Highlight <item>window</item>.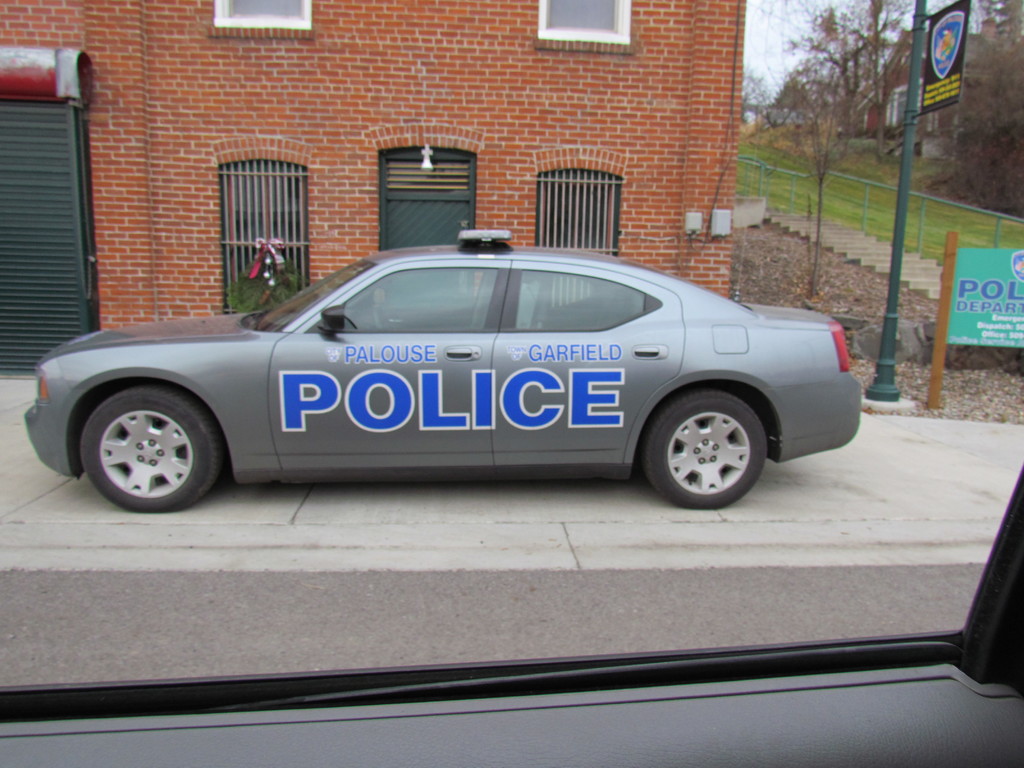
Highlighted region: bbox(532, 170, 618, 257).
